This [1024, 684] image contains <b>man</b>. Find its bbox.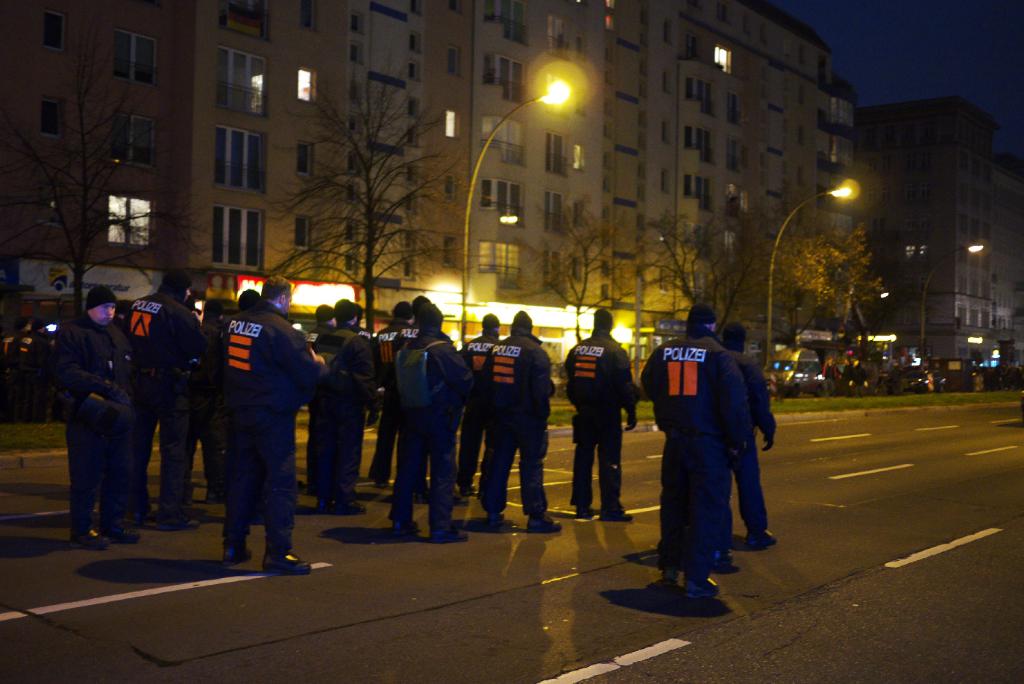
48/286/142/550.
